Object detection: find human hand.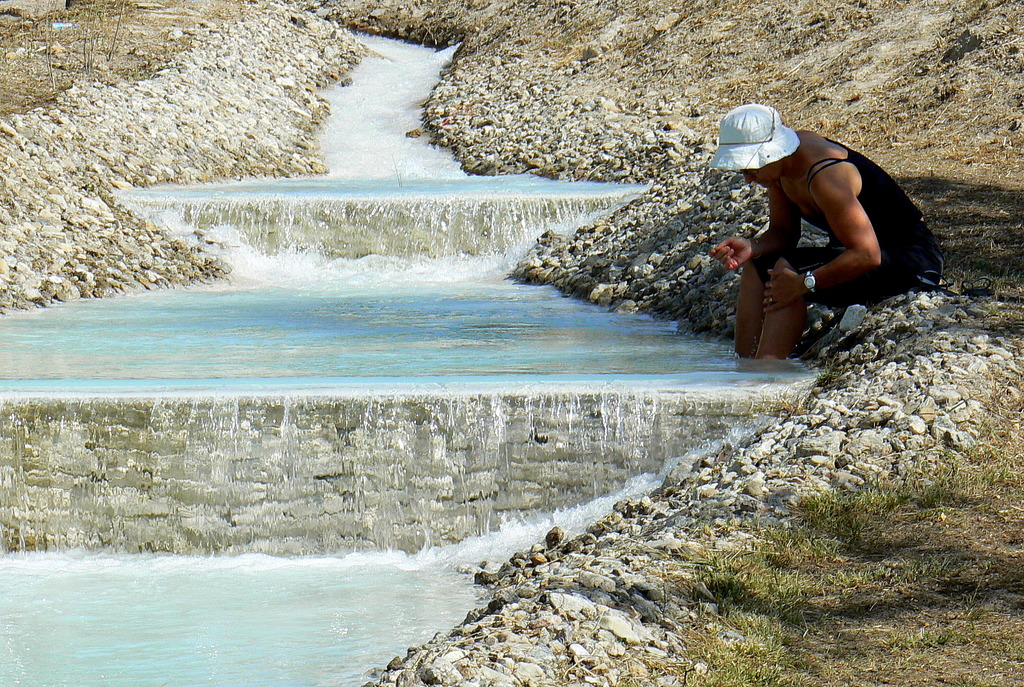
box(714, 236, 749, 274).
